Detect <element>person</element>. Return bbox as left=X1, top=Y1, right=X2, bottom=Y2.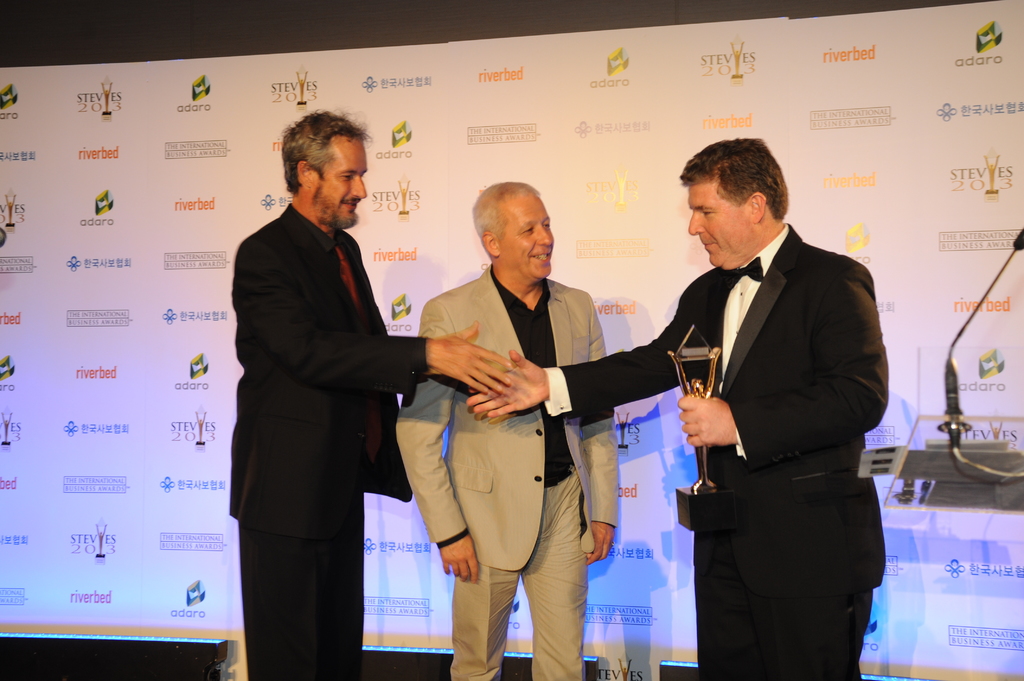
left=467, top=138, right=889, bottom=680.
